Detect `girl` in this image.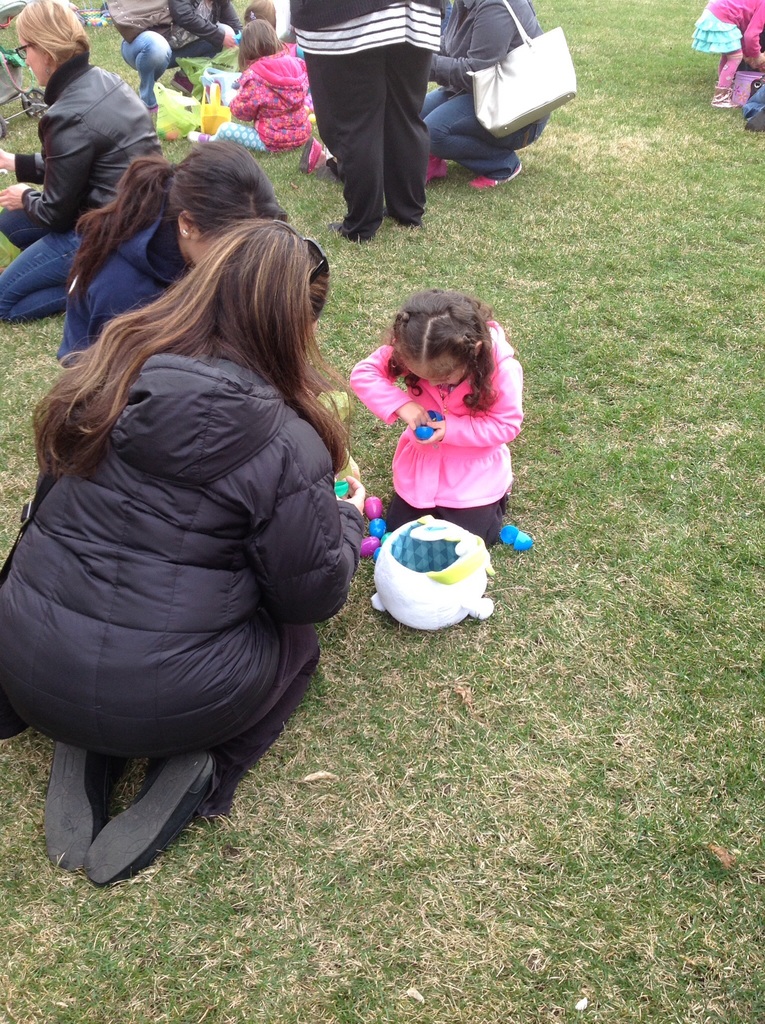
Detection: crop(352, 286, 529, 543).
